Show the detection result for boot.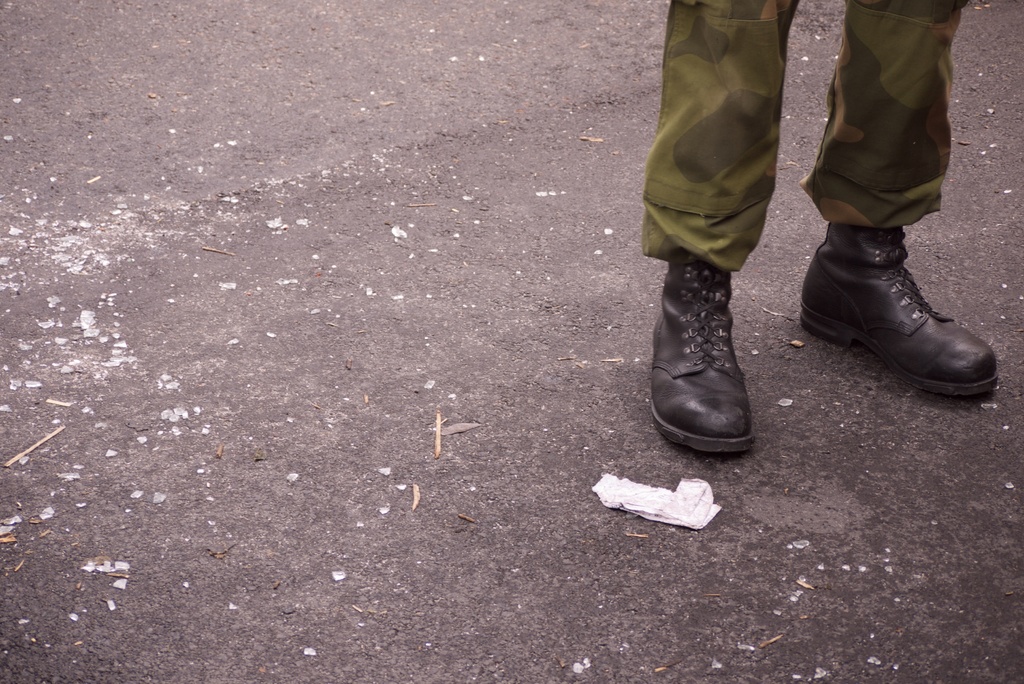
BBox(798, 223, 1000, 396).
